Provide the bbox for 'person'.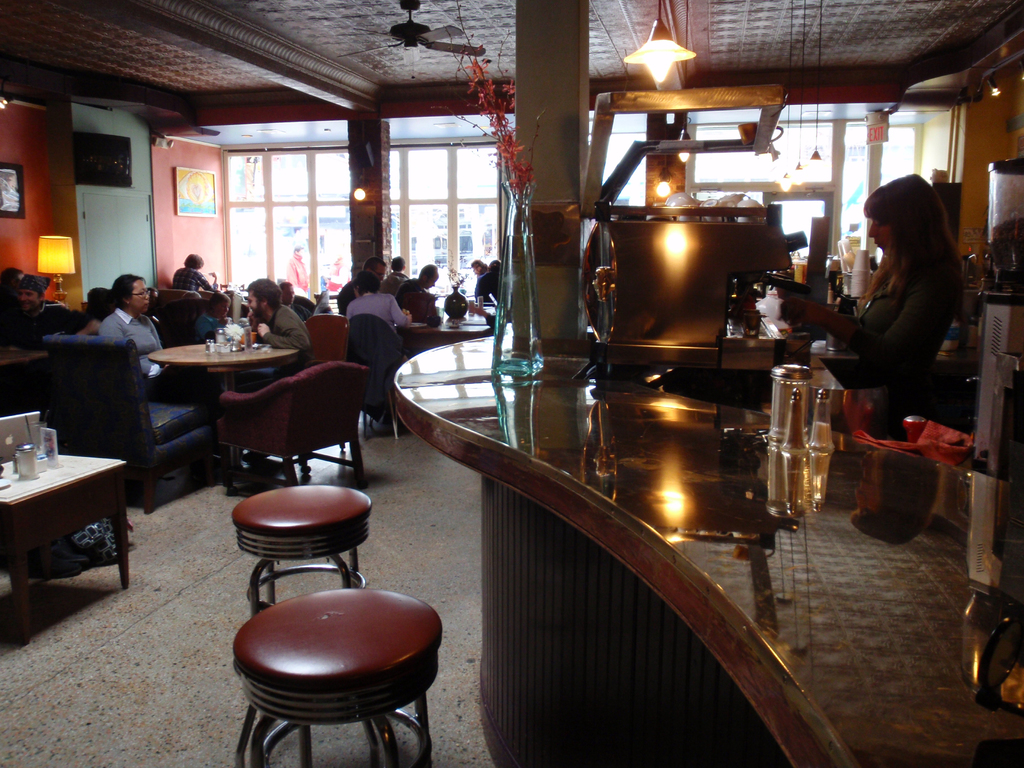
bbox=[386, 252, 404, 282].
